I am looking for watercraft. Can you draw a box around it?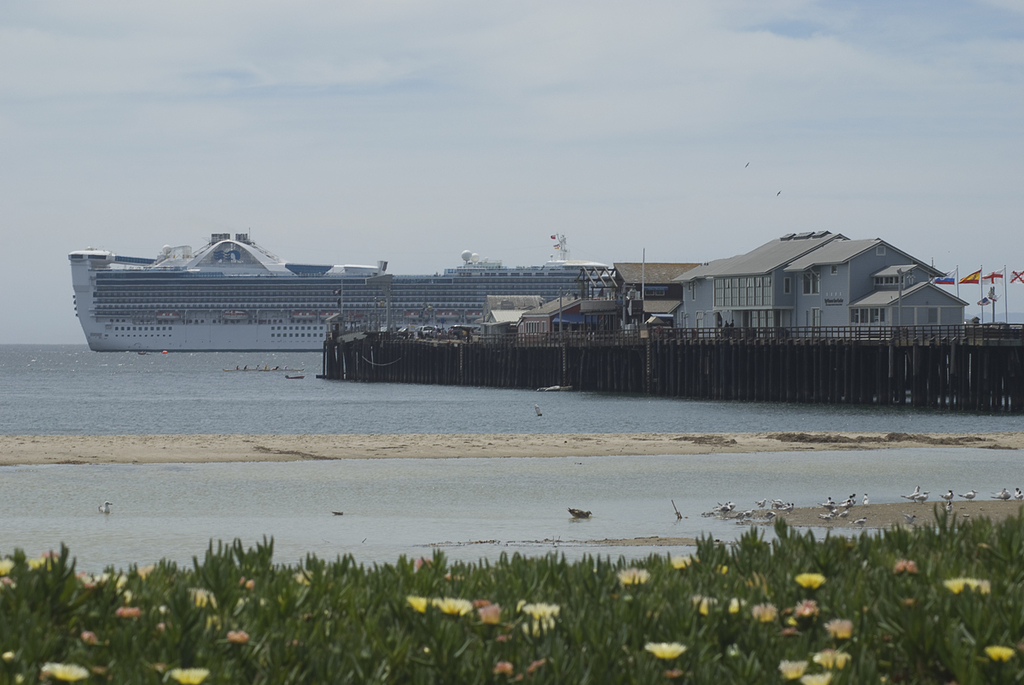
Sure, the bounding box is [72,255,601,352].
